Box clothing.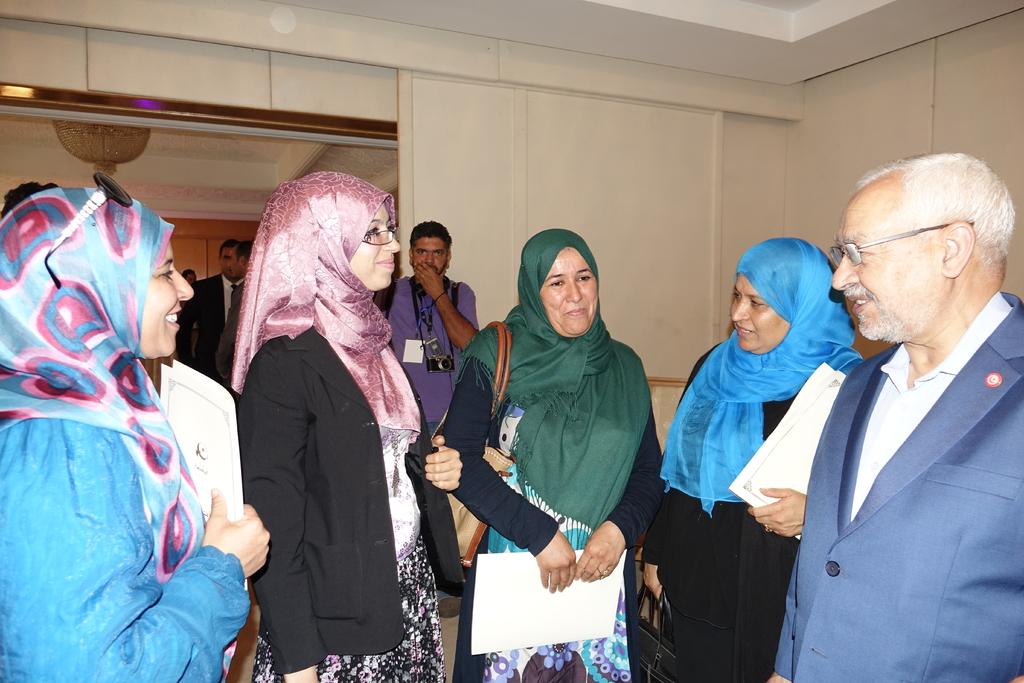
BBox(230, 169, 451, 682).
